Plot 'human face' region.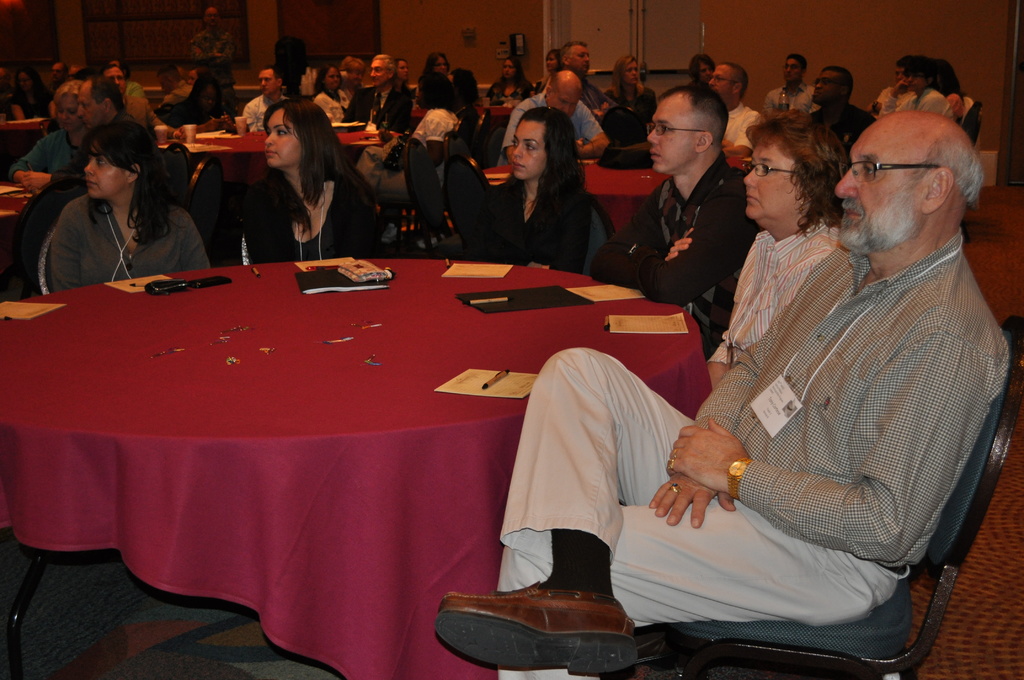
Plotted at 708, 61, 731, 98.
